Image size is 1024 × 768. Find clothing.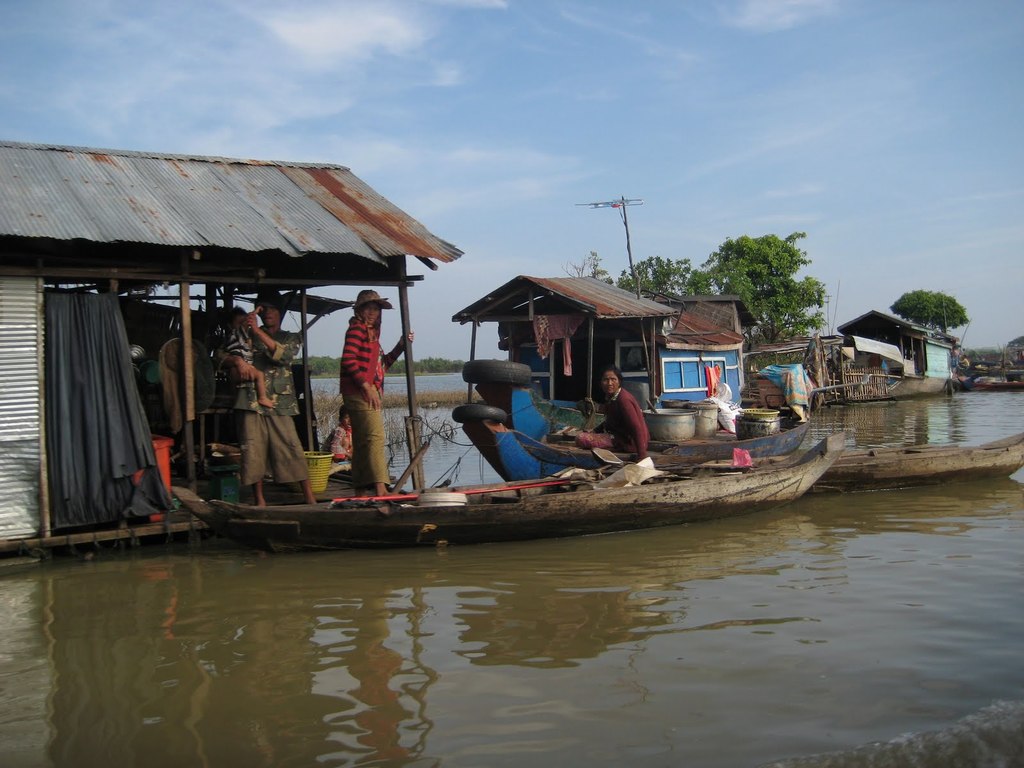
575, 387, 649, 459.
